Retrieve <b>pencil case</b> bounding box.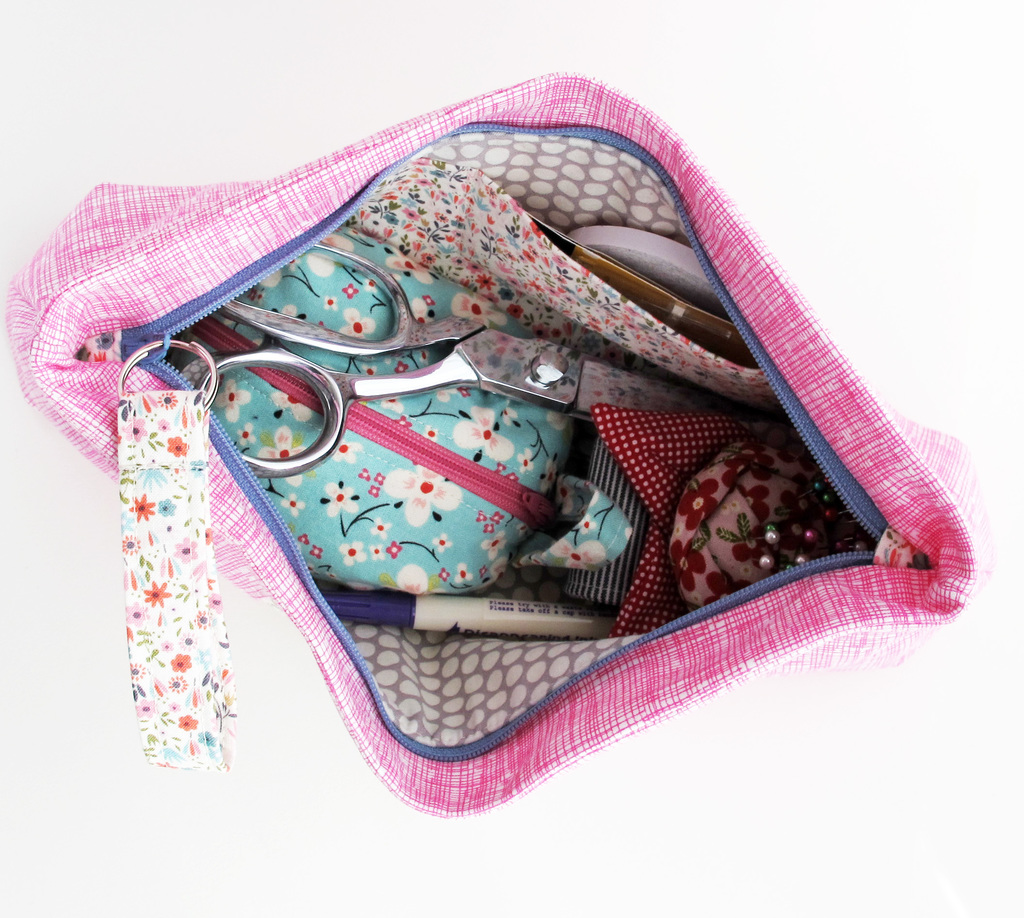
Bounding box: region(0, 67, 995, 817).
